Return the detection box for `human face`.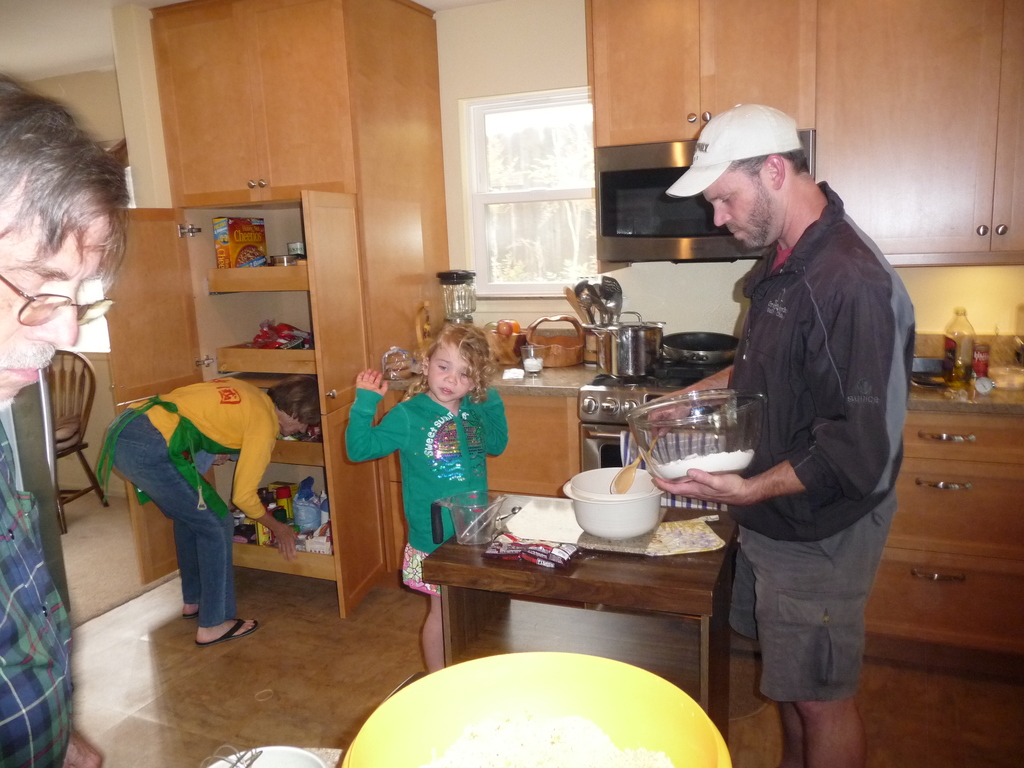
pyautogui.locateOnScreen(703, 170, 771, 250).
